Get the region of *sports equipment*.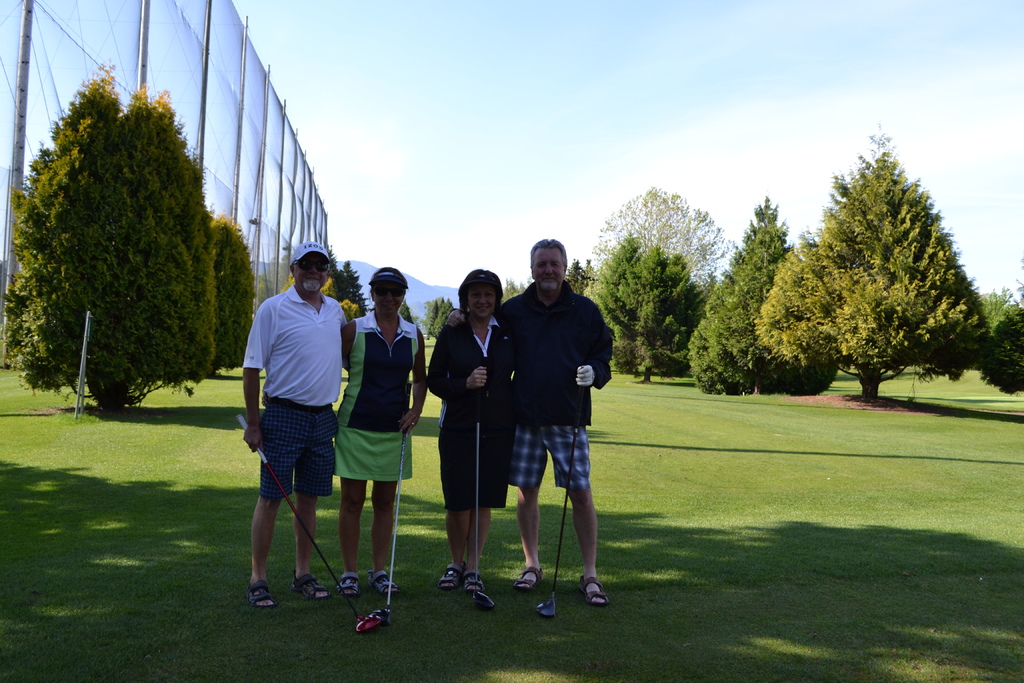
370:384:412:626.
